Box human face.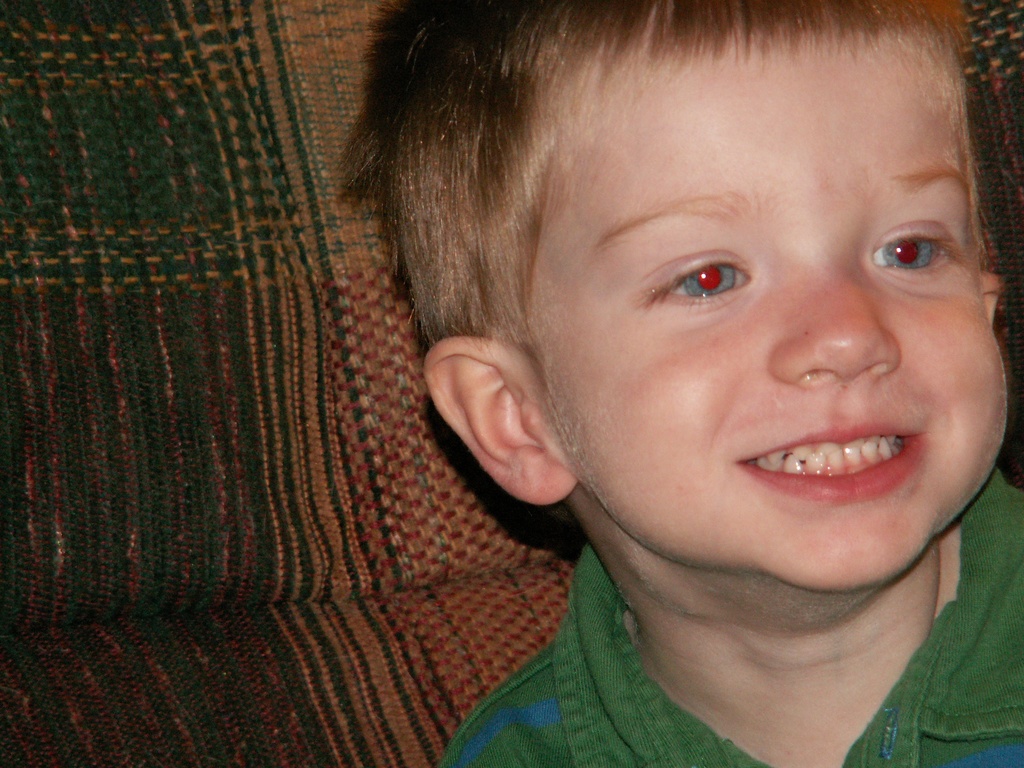
[x1=529, y1=31, x2=1009, y2=594].
